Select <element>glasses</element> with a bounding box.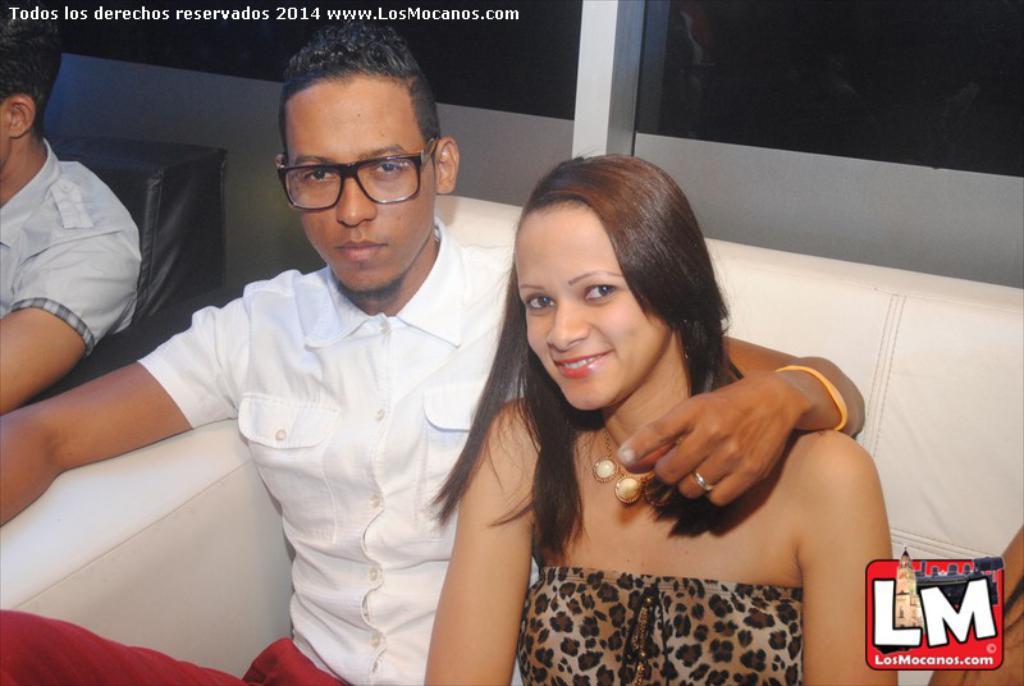
box=[268, 138, 430, 197].
